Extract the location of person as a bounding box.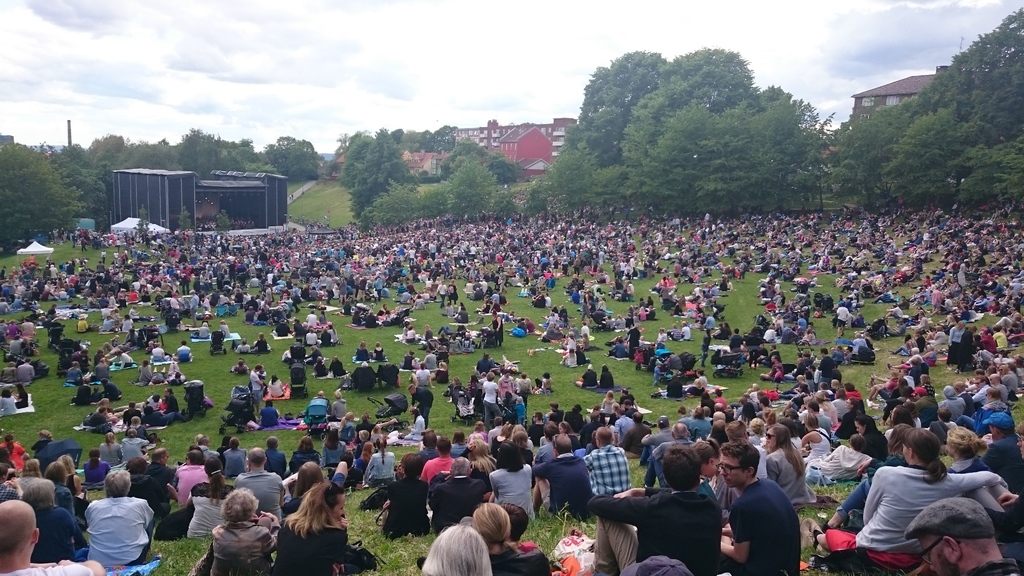
{"x1": 689, "y1": 438, "x2": 735, "y2": 525}.
